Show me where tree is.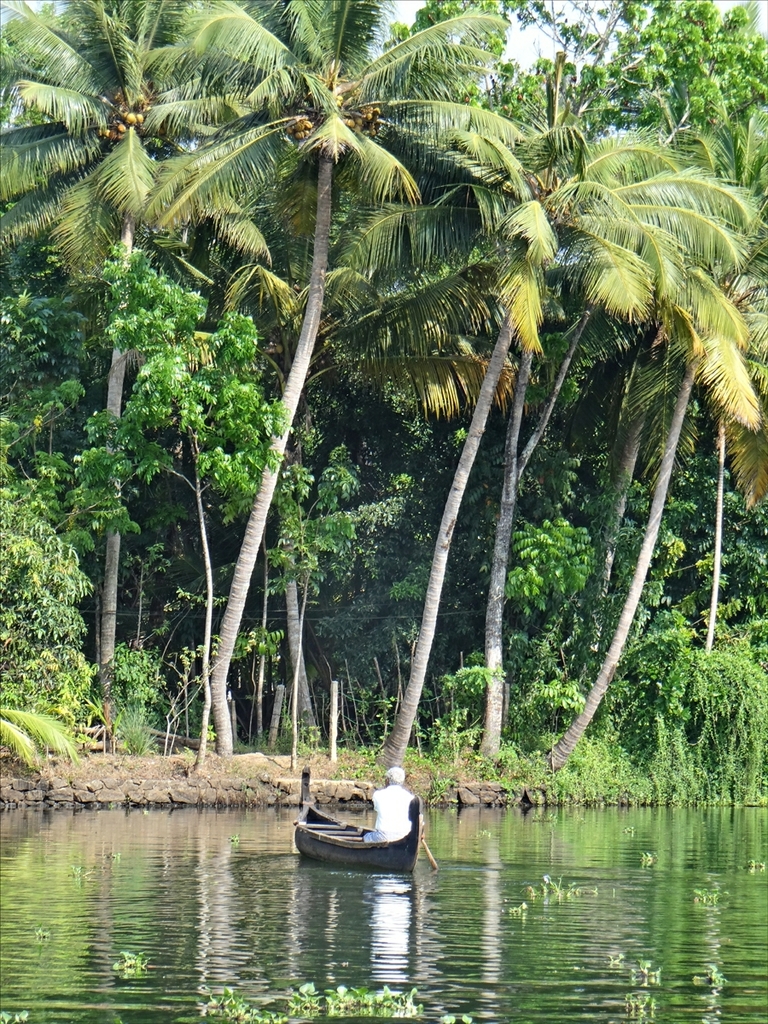
tree is at [left=546, top=211, right=767, bottom=753].
